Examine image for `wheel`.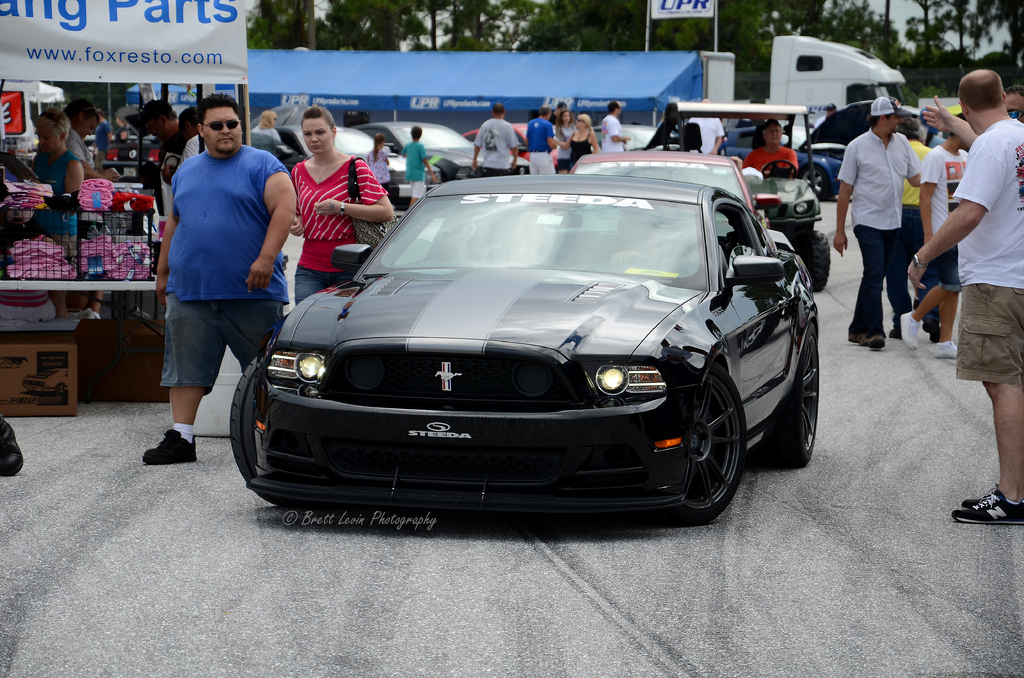
Examination result: (804,229,831,289).
